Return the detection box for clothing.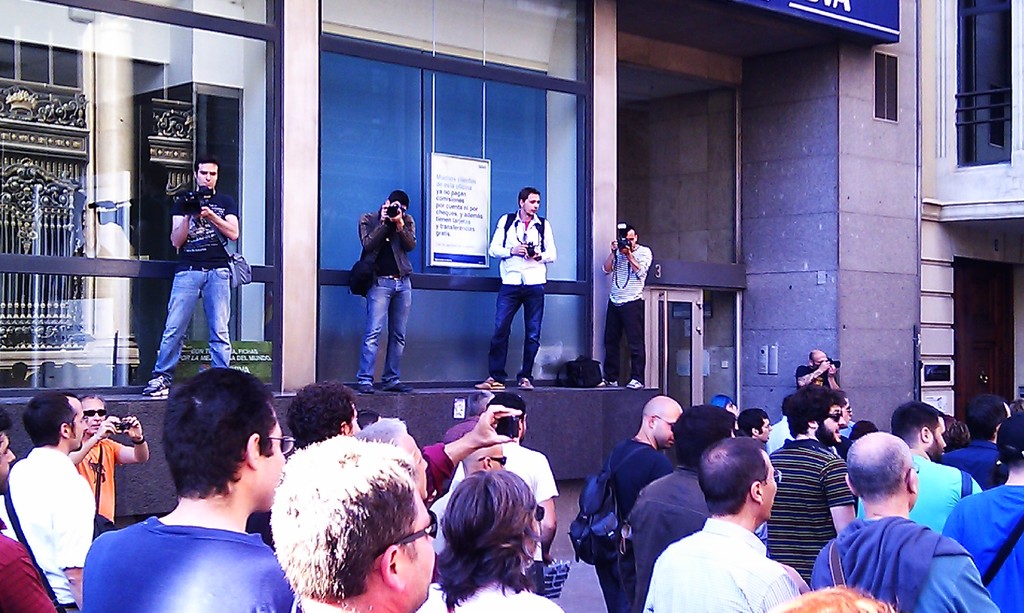
BBox(763, 416, 794, 453).
